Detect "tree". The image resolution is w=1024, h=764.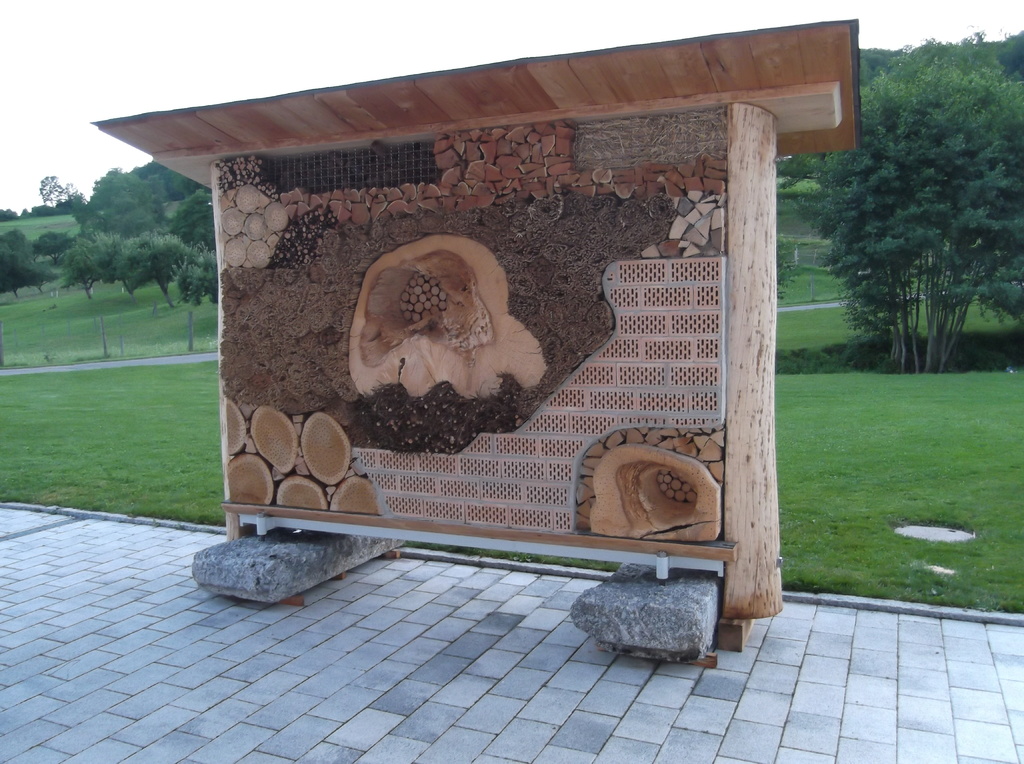
(80,228,138,292).
